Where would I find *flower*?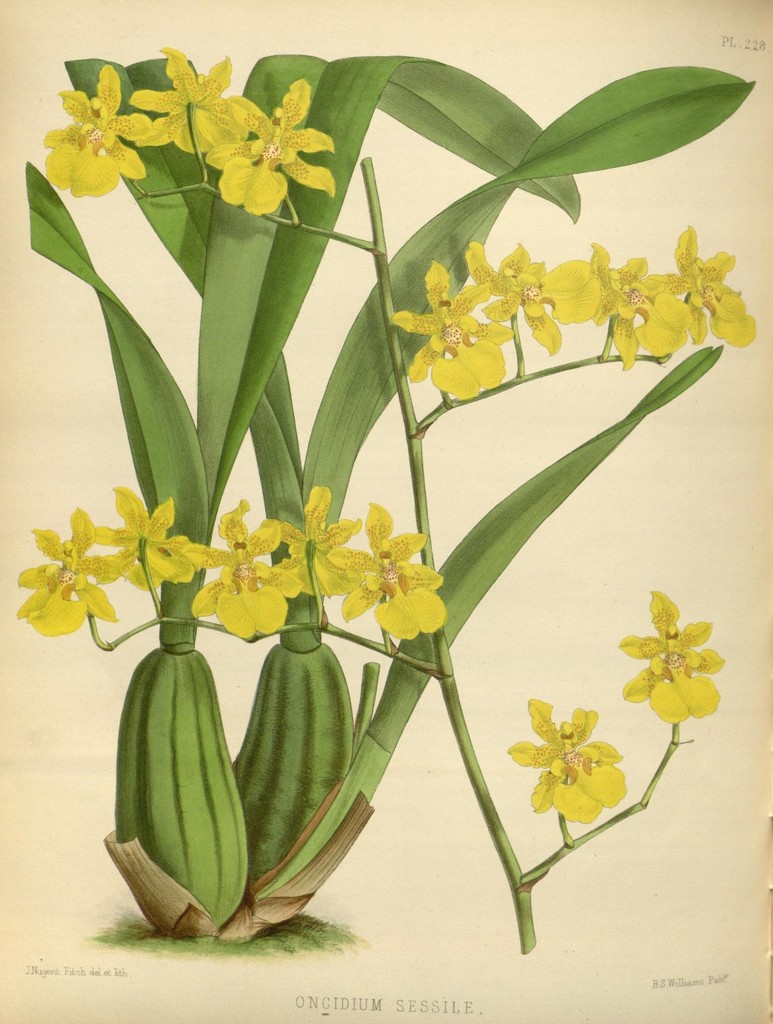
At [left=273, top=481, right=362, bottom=594].
